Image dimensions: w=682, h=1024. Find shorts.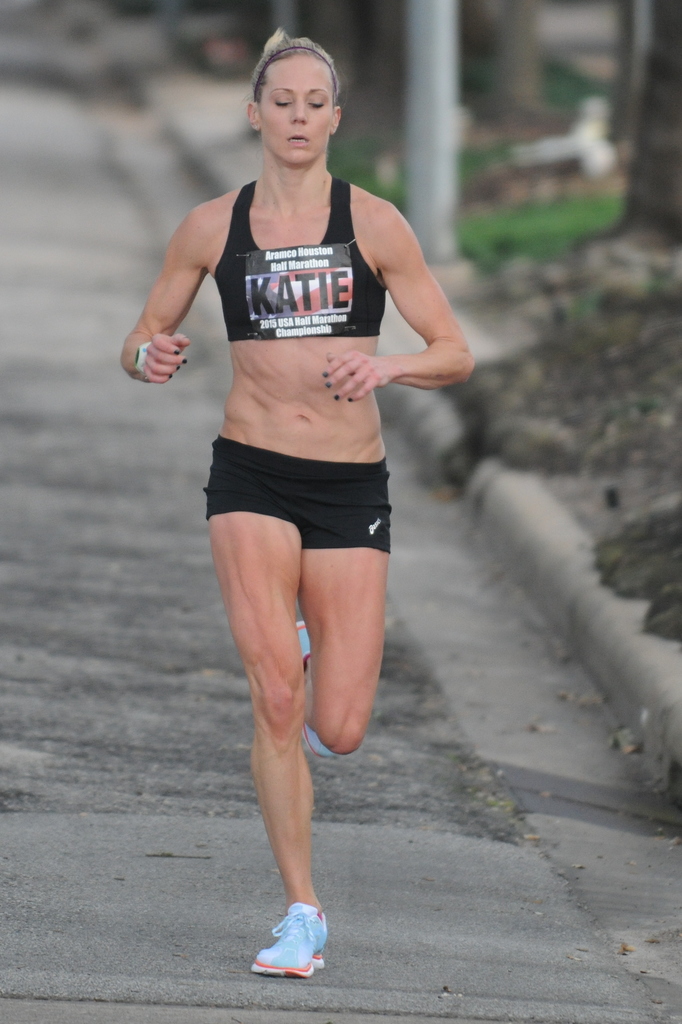
box(183, 461, 407, 551).
